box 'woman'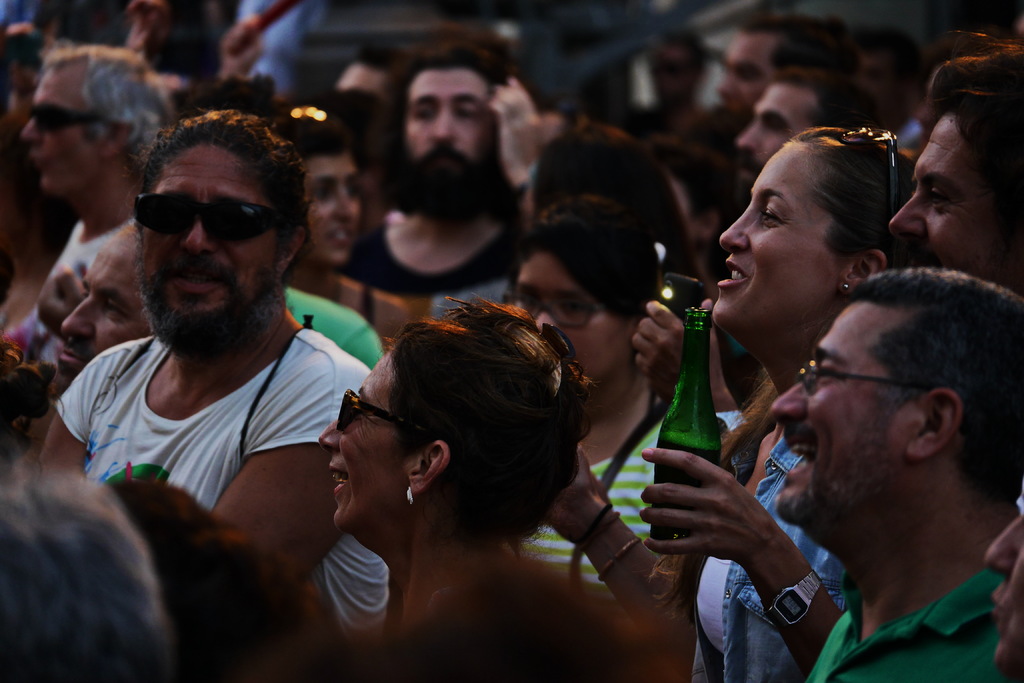
x1=294 y1=290 x2=626 y2=661
